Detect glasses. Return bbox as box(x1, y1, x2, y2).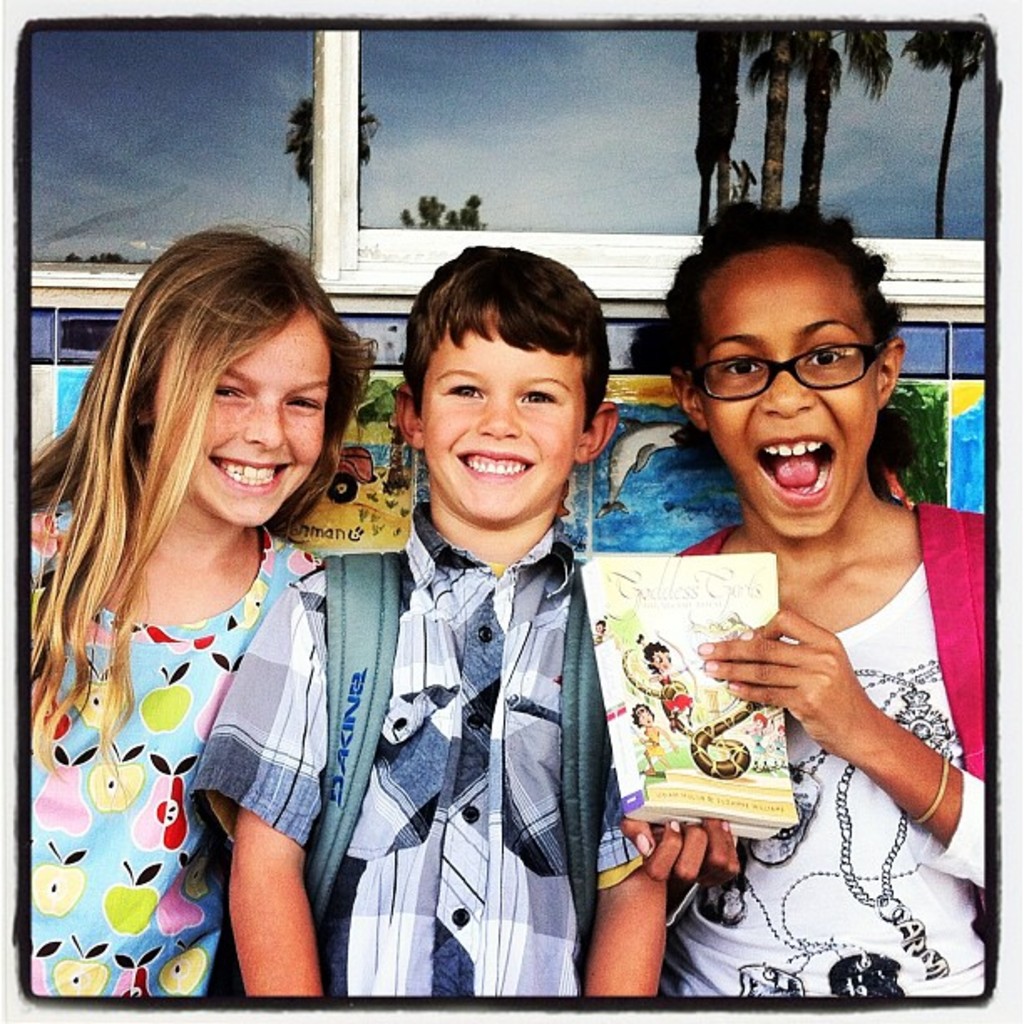
box(688, 345, 890, 407).
